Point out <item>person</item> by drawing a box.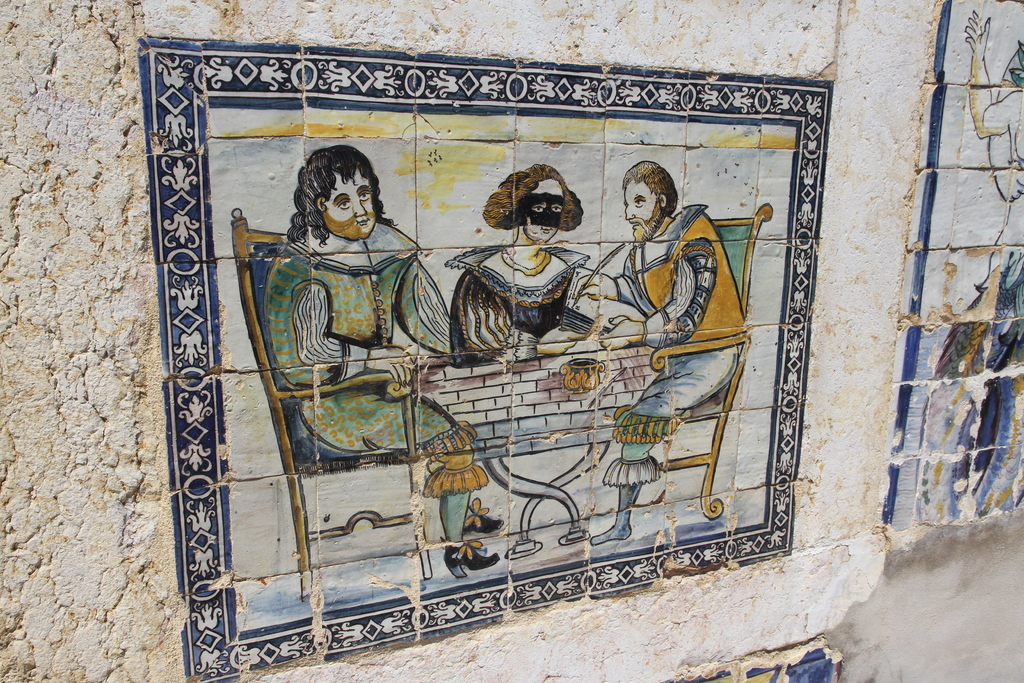
{"left": 256, "top": 121, "right": 436, "bottom": 555}.
